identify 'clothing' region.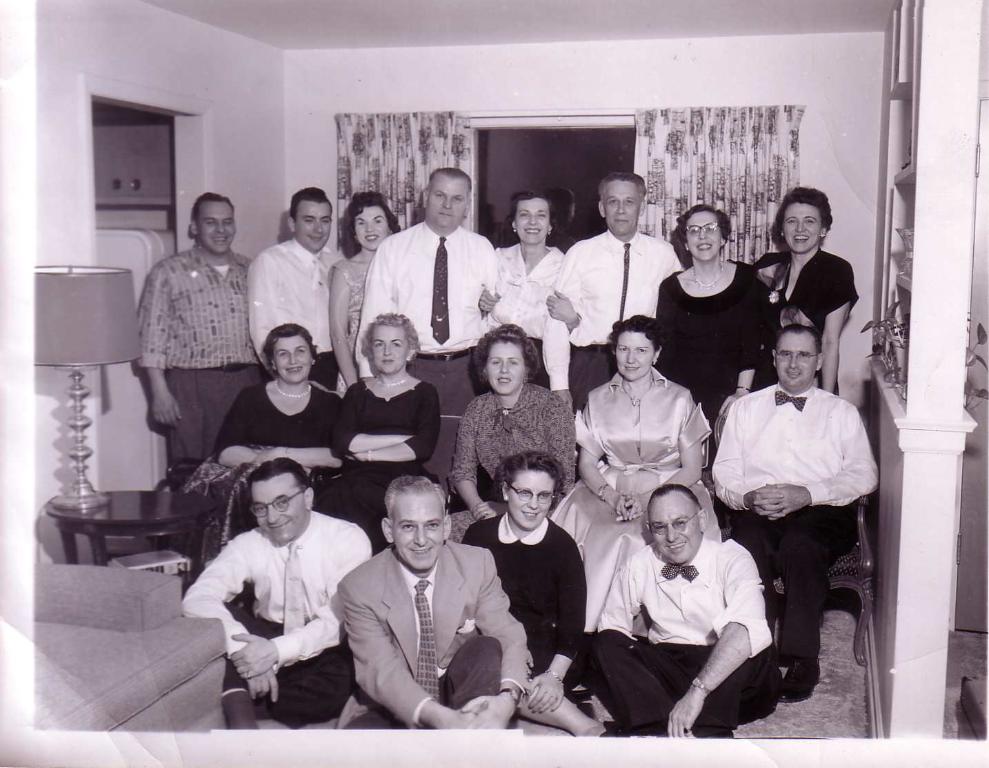
Region: crop(653, 254, 779, 457).
